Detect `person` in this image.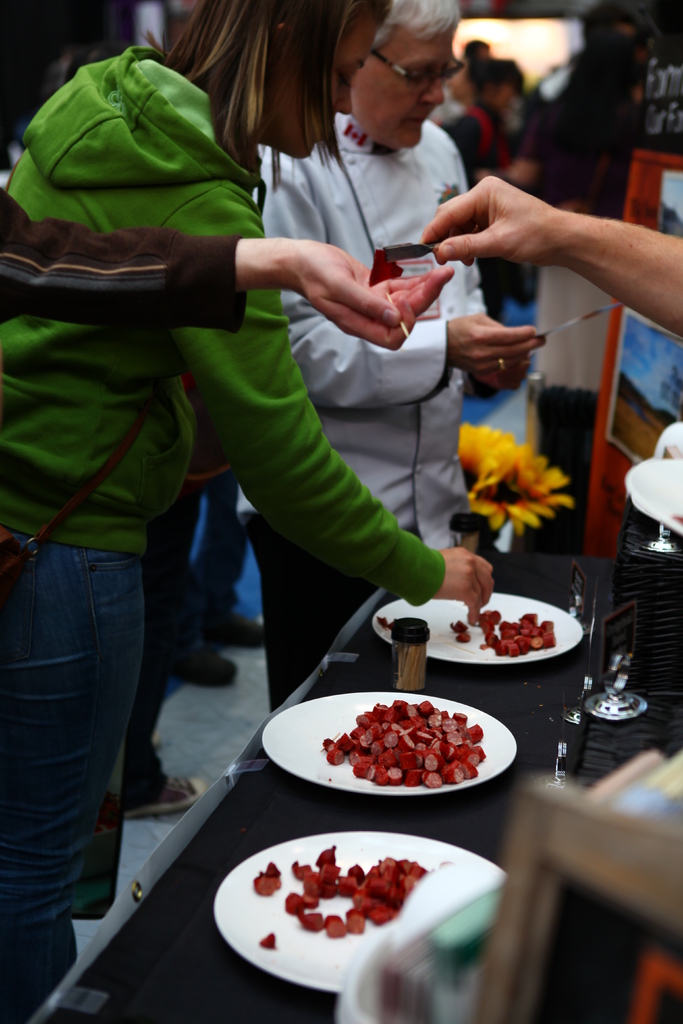
Detection: bbox=[0, 182, 454, 998].
